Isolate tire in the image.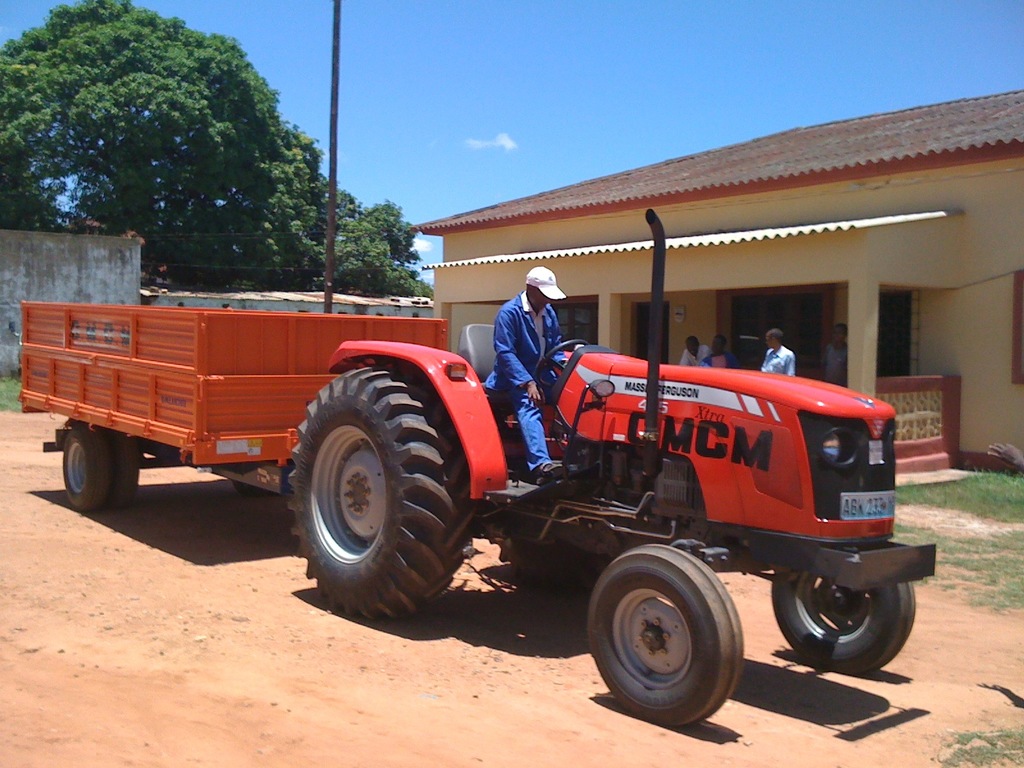
Isolated region: bbox(285, 352, 458, 610).
